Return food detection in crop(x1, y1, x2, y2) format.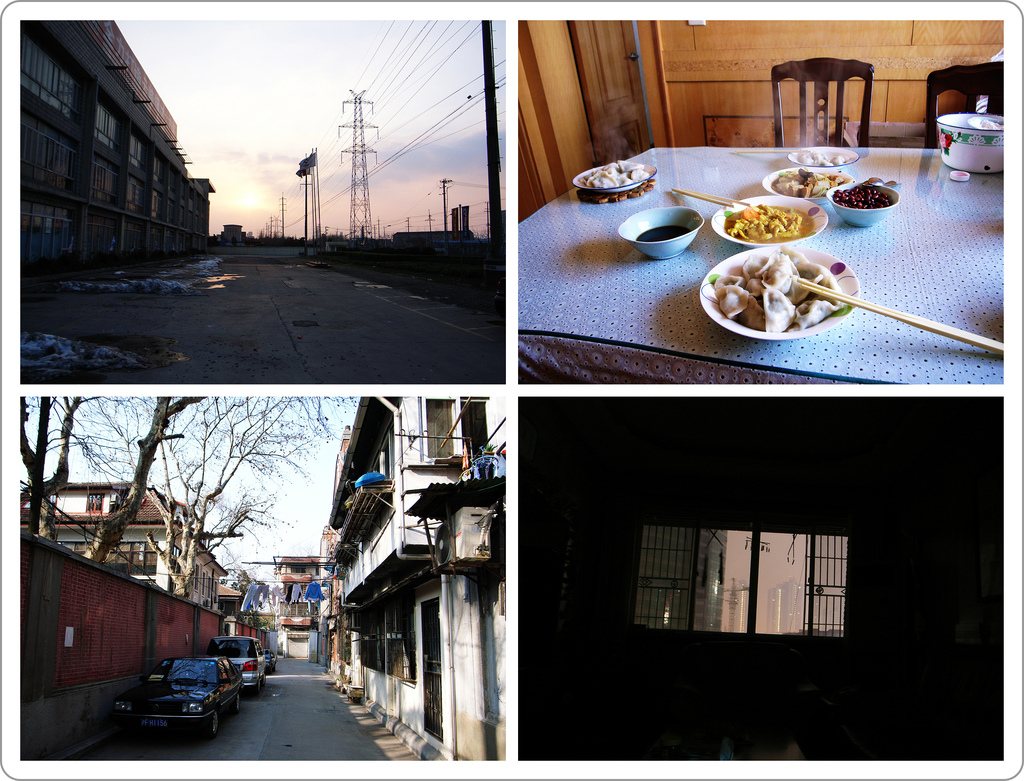
crop(770, 165, 845, 199).
